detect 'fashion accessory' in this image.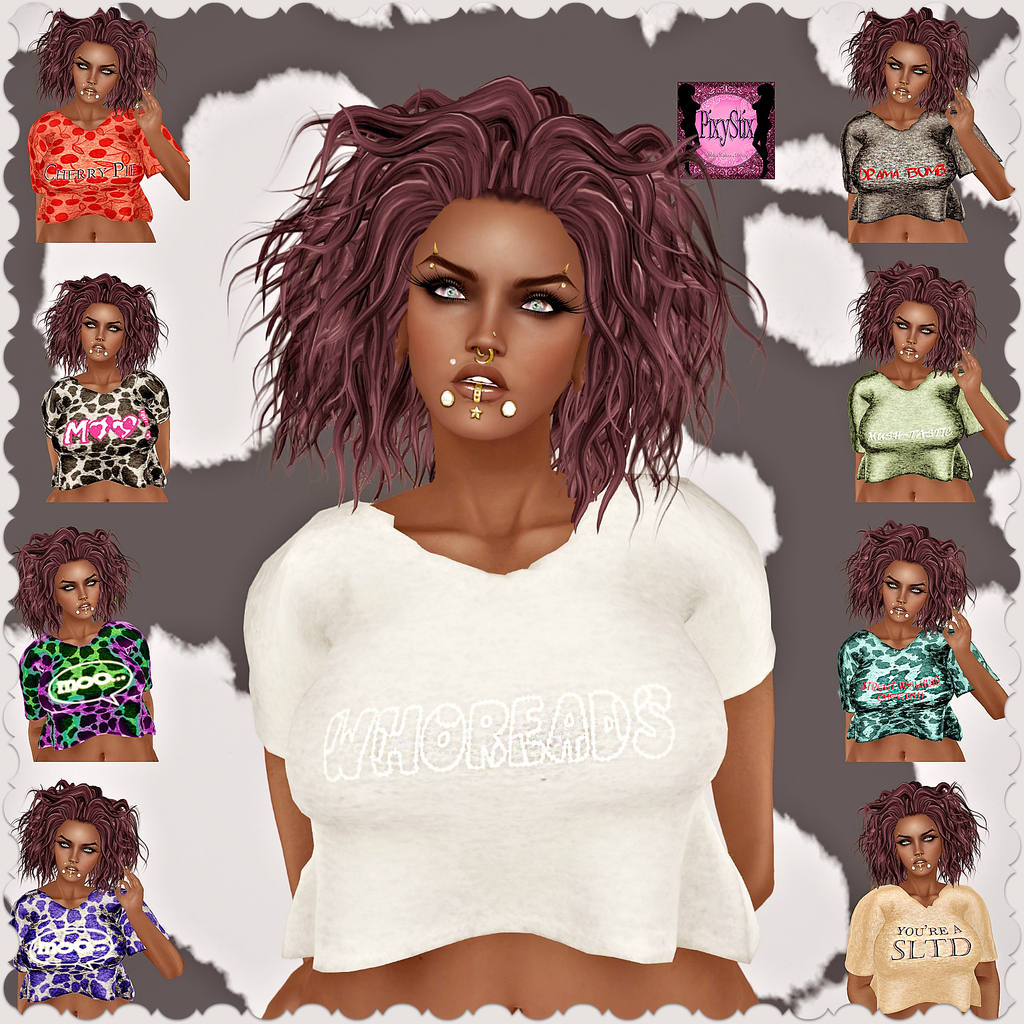
Detection: locate(77, 56, 81, 59).
